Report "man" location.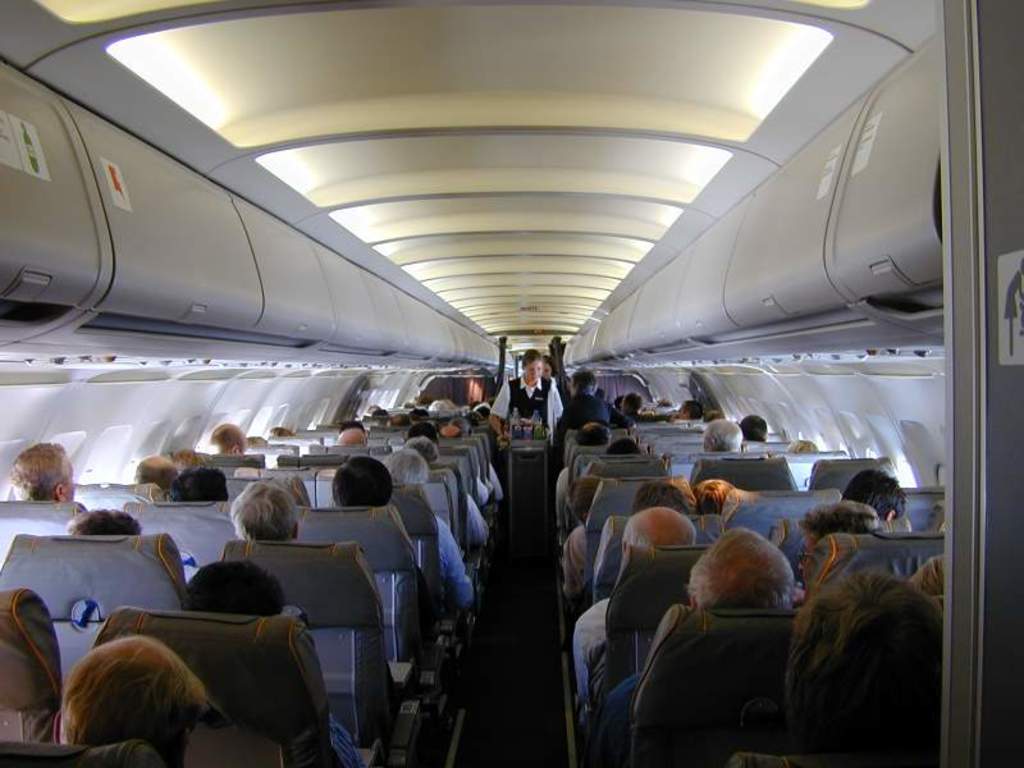
Report: bbox=[228, 488, 305, 540].
